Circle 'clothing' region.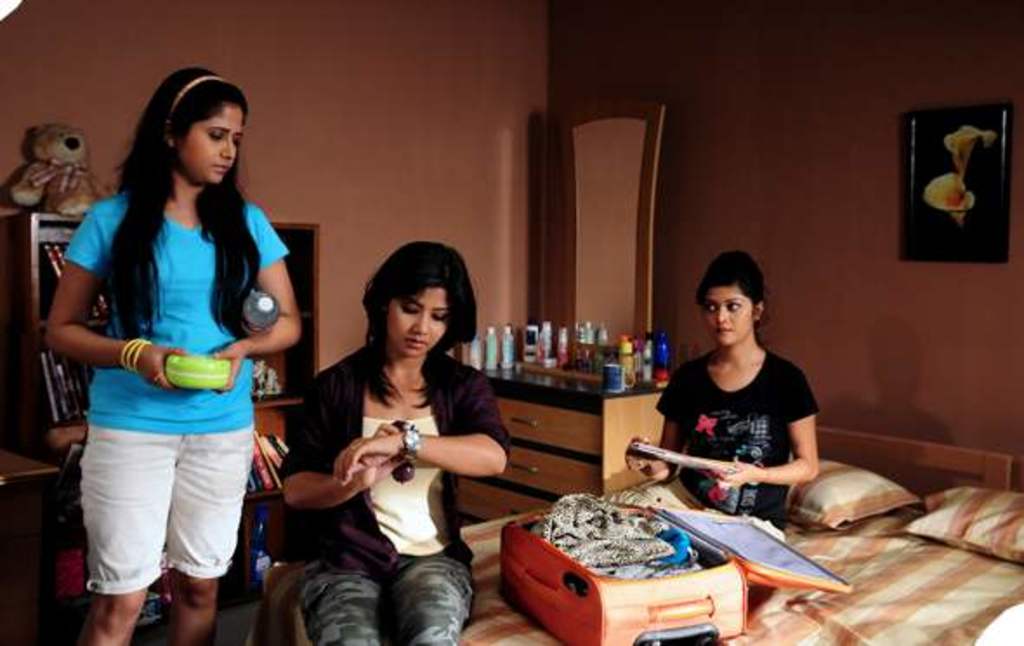
Region: region(286, 337, 509, 644).
